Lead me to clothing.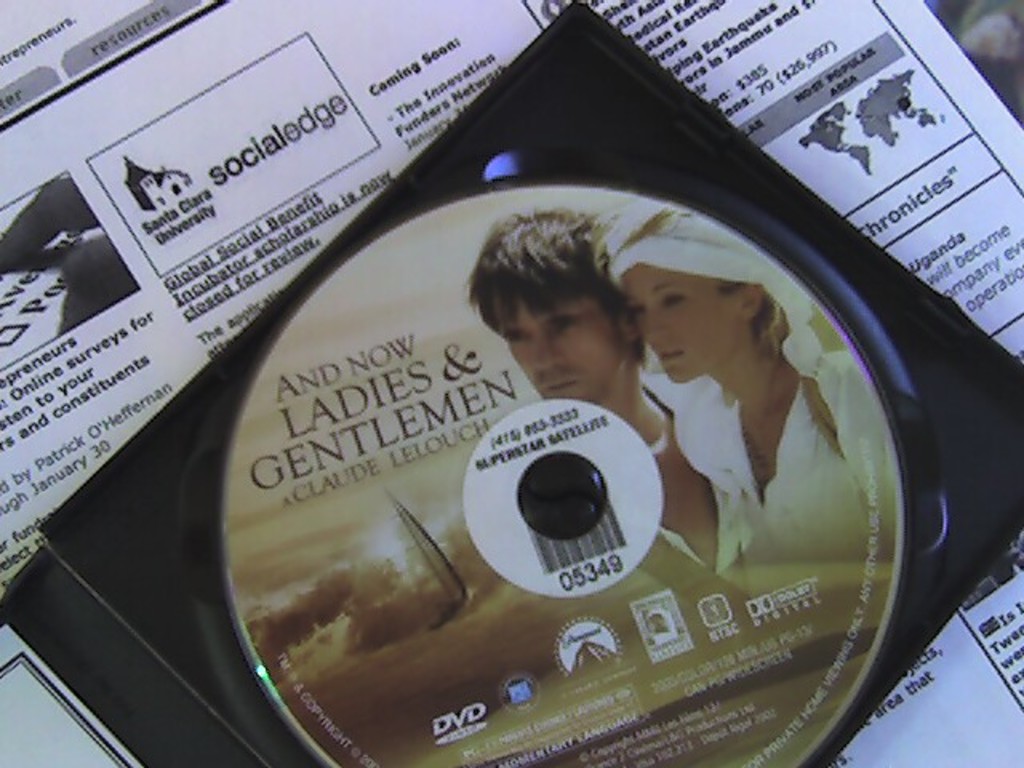
Lead to x1=640 y1=371 x2=720 y2=574.
